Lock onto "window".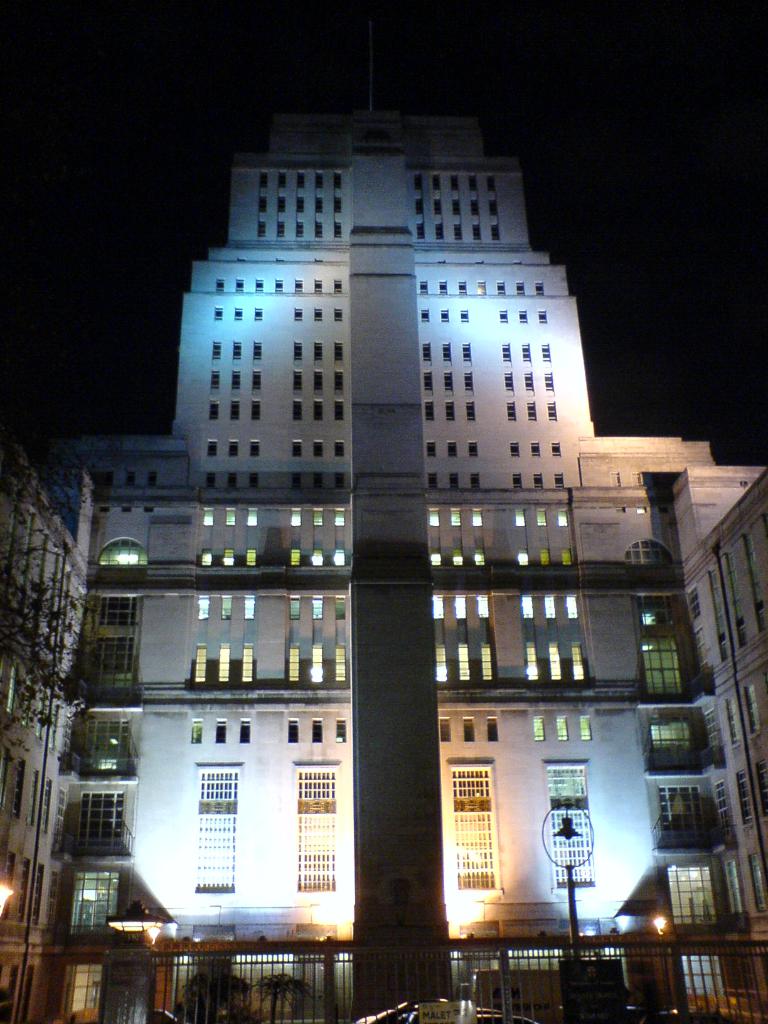
Locked: 637,599,680,627.
